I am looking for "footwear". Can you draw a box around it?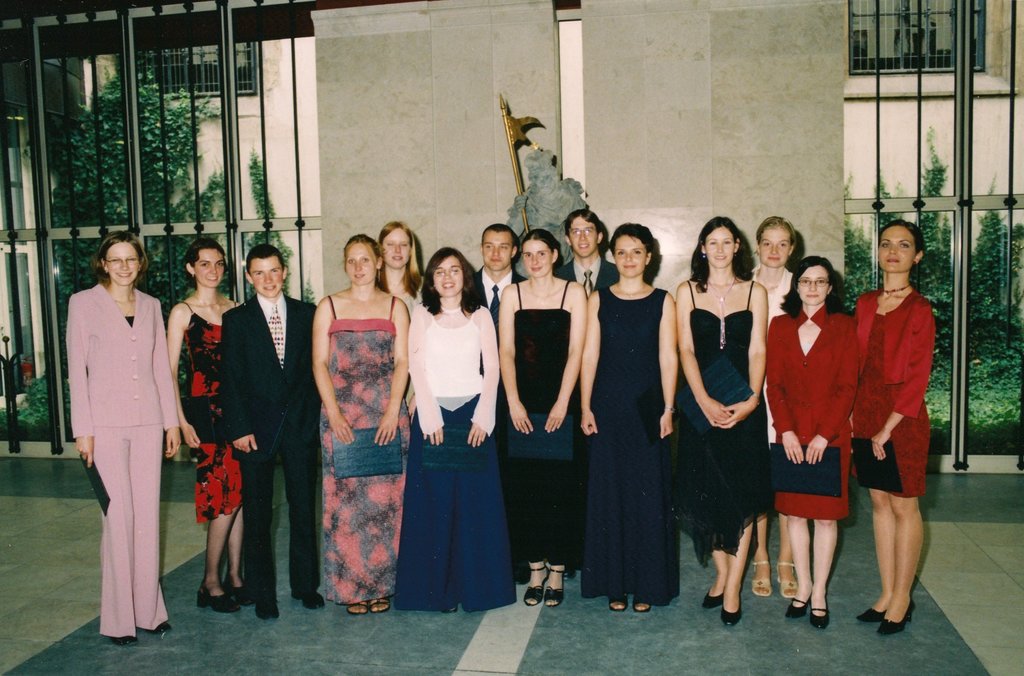
Sure, the bounding box is Rect(721, 604, 742, 626).
